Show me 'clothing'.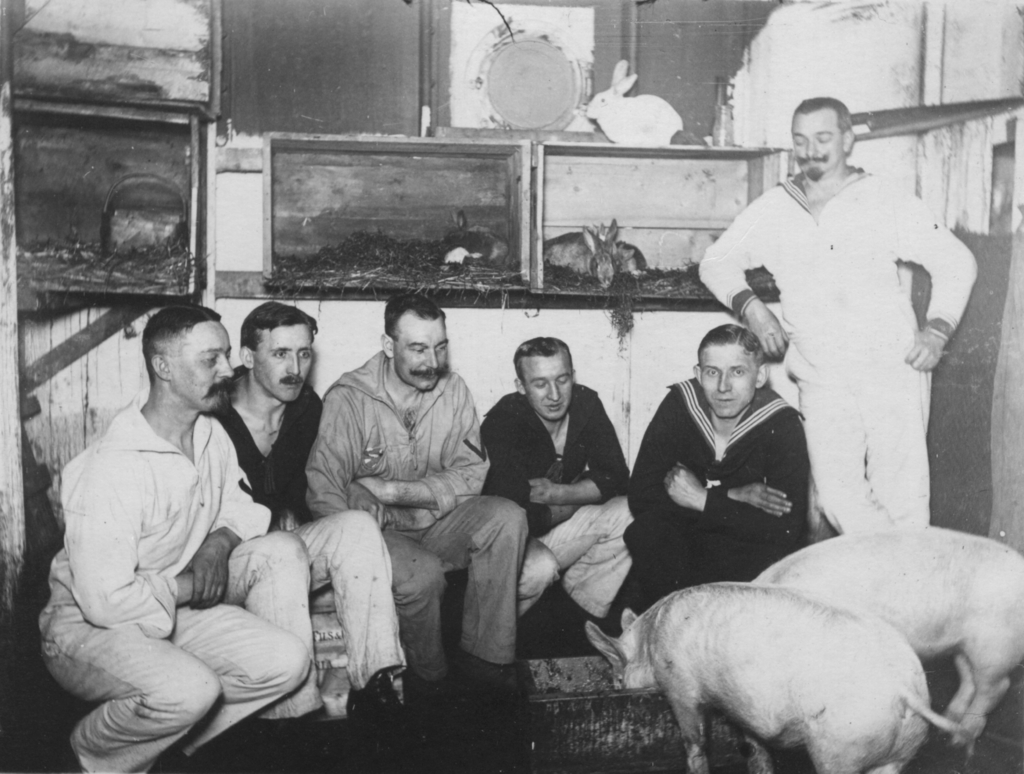
'clothing' is here: 621/374/815/618.
